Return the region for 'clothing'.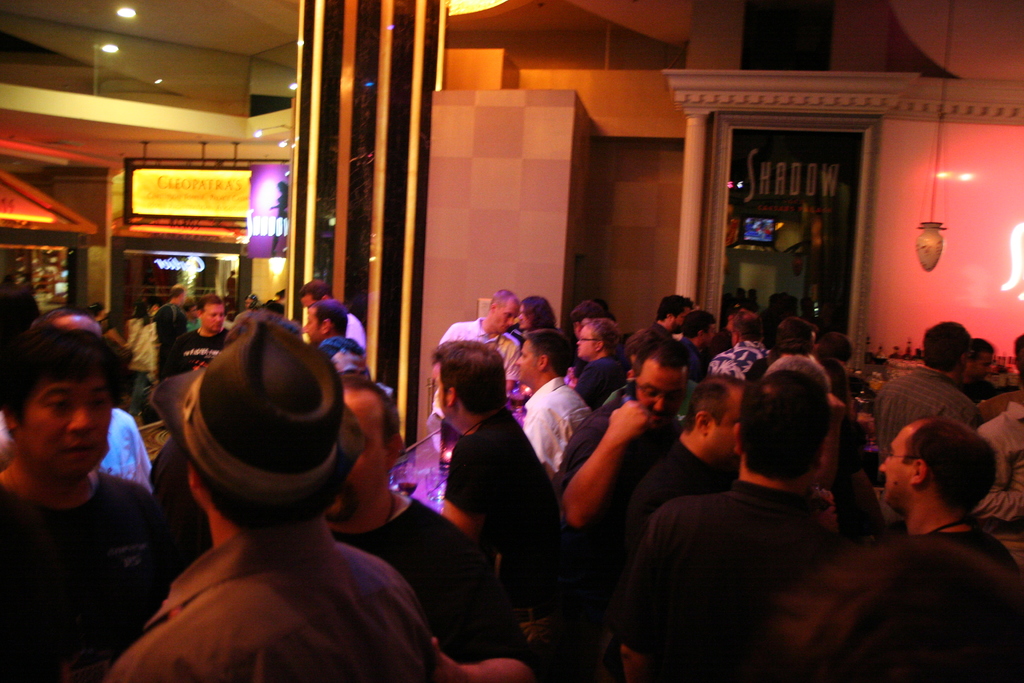
623 322 676 352.
